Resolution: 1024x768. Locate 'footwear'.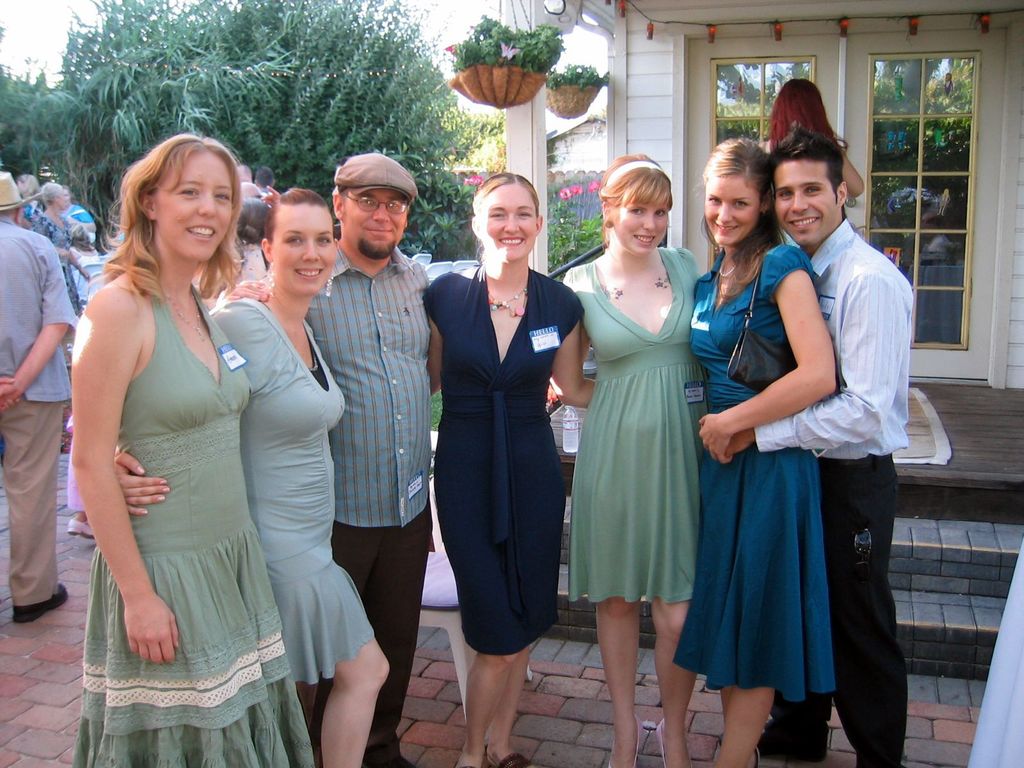
crop(495, 752, 536, 767).
